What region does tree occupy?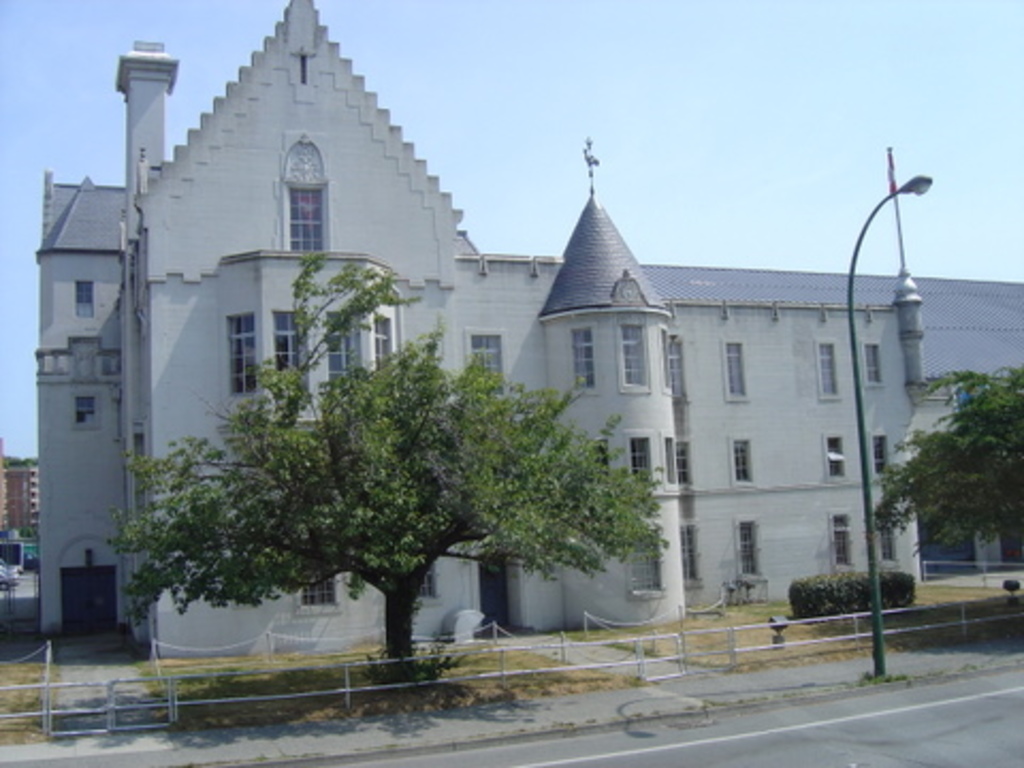
(left=892, top=348, right=1013, bottom=582).
